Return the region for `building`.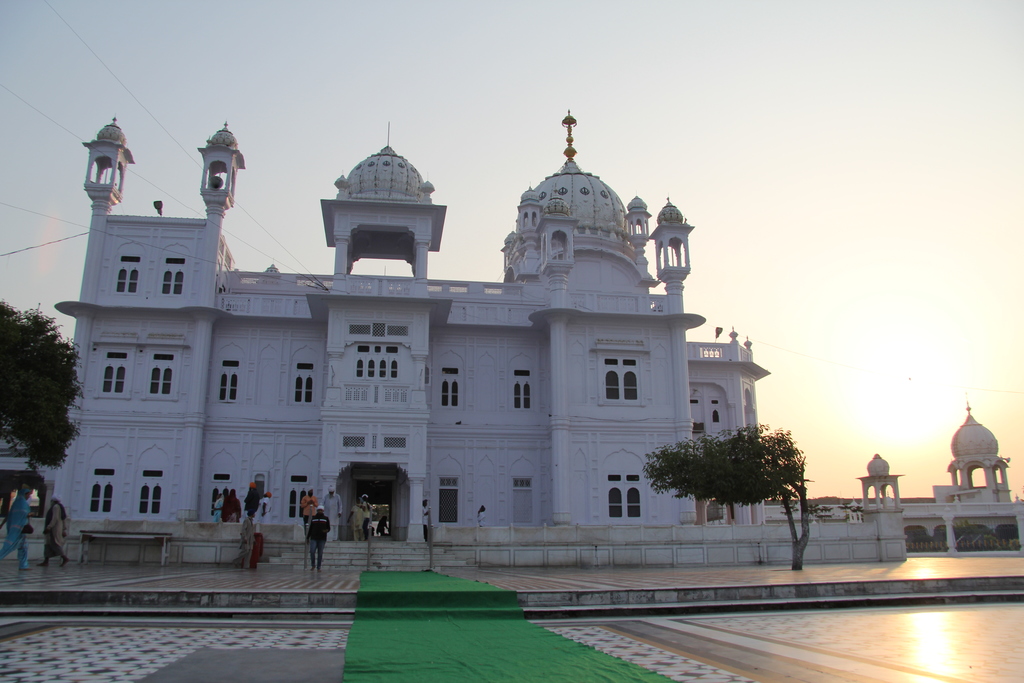
0/108/768/544.
